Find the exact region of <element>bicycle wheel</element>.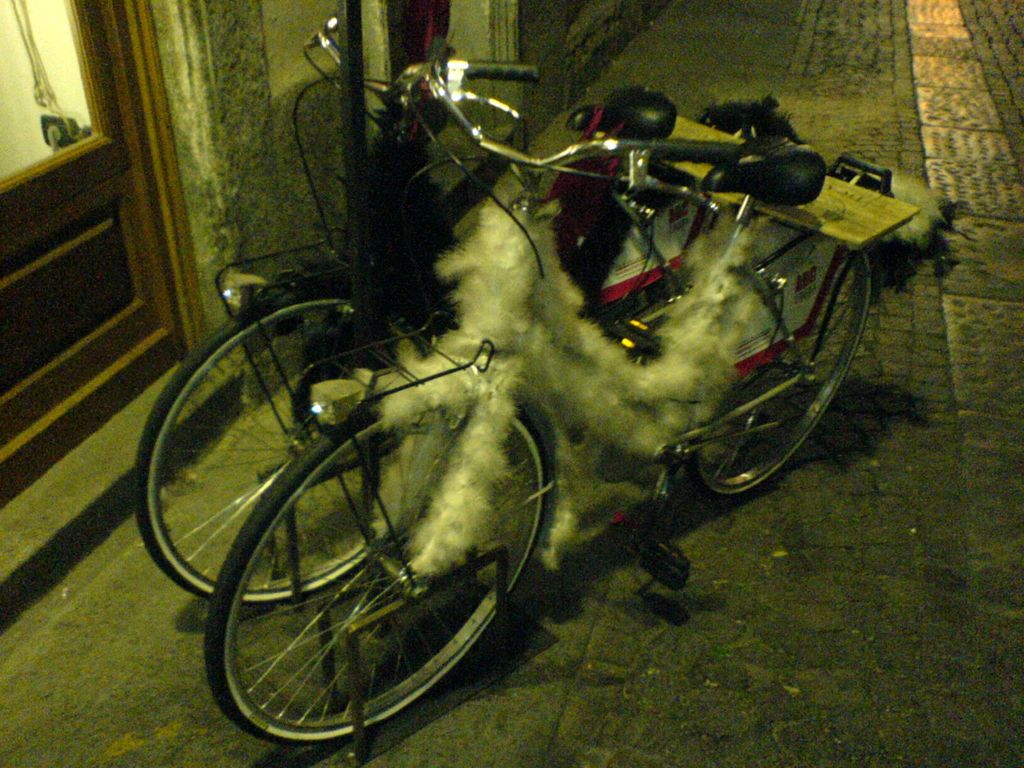
Exact region: [x1=129, y1=285, x2=424, y2=613].
